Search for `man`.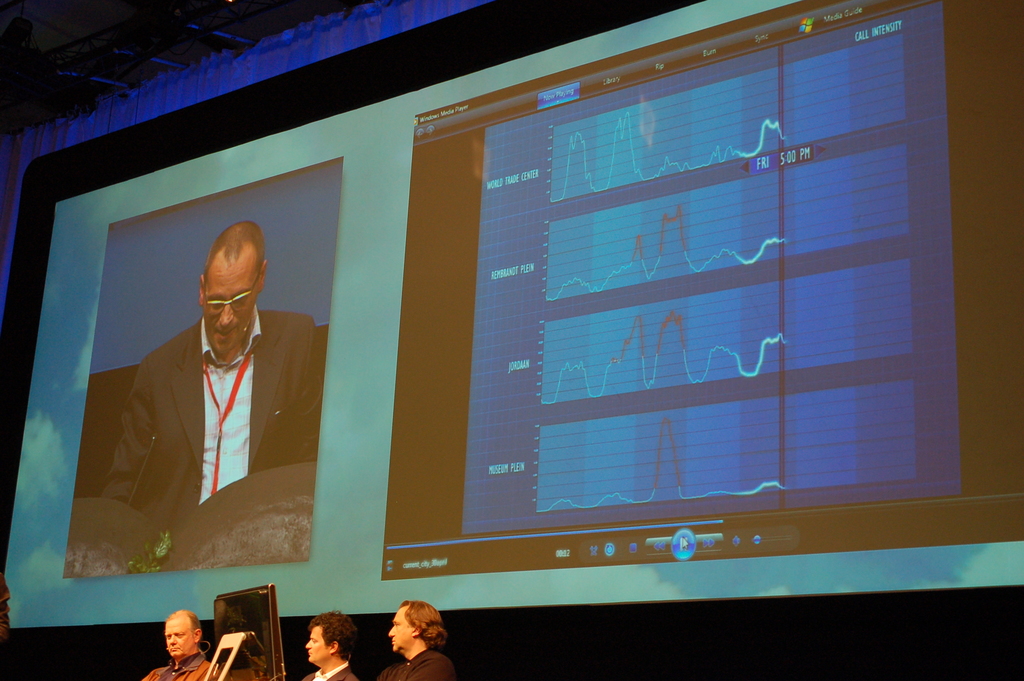
Found at left=303, top=612, right=358, bottom=680.
